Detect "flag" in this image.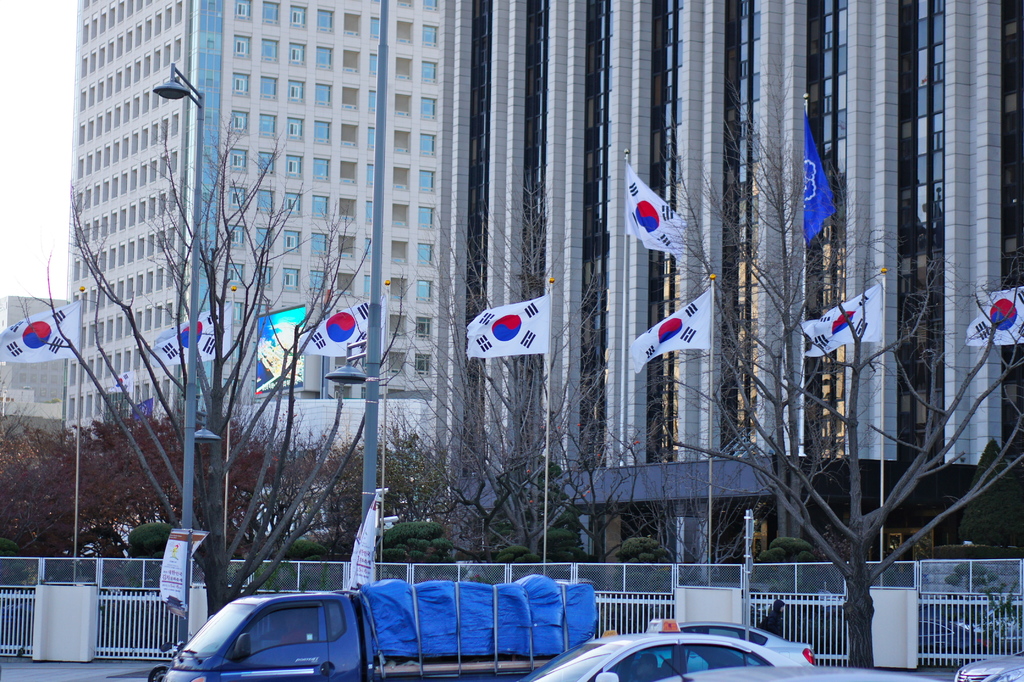
Detection: region(963, 287, 1023, 351).
